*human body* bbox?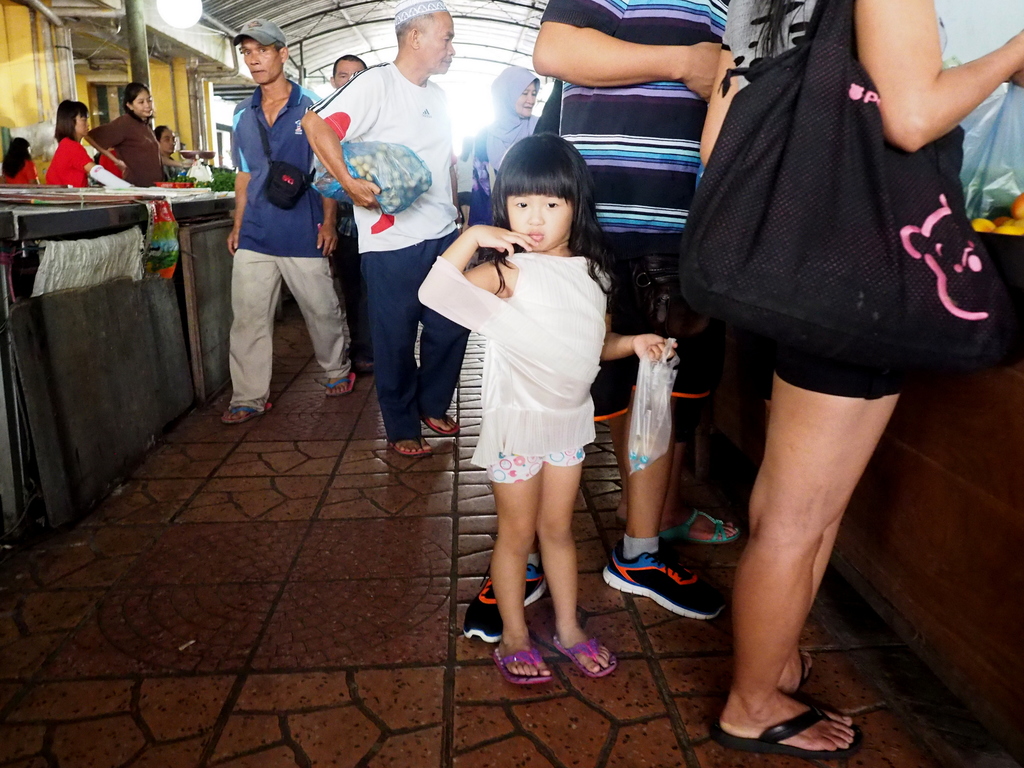
454:135:472:205
